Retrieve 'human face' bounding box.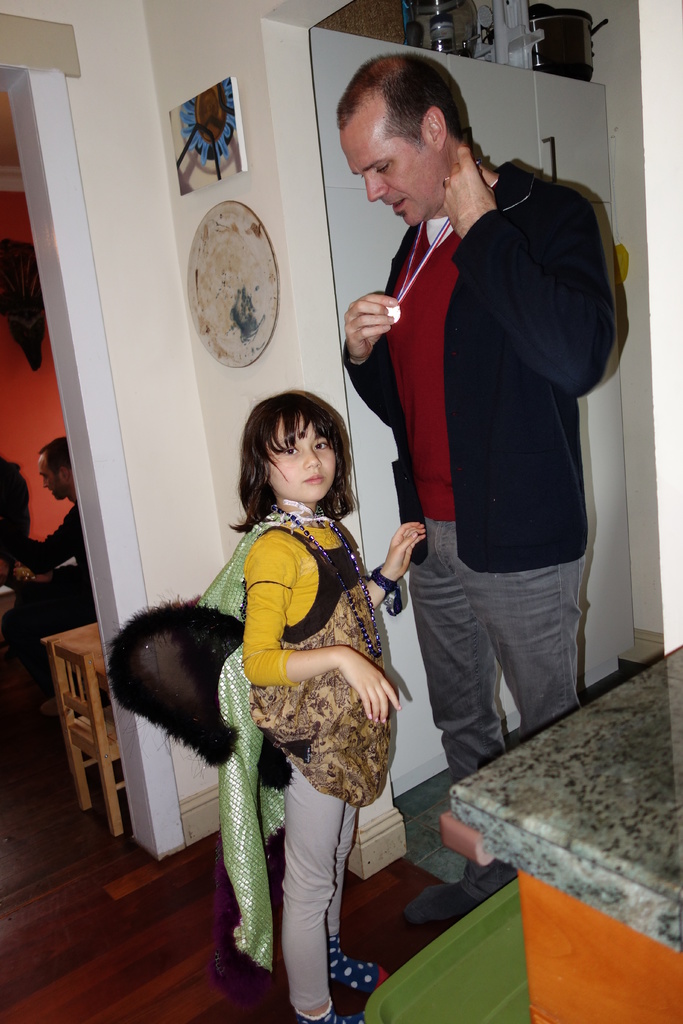
Bounding box: left=266, top=394, right=342, bottom=504.
